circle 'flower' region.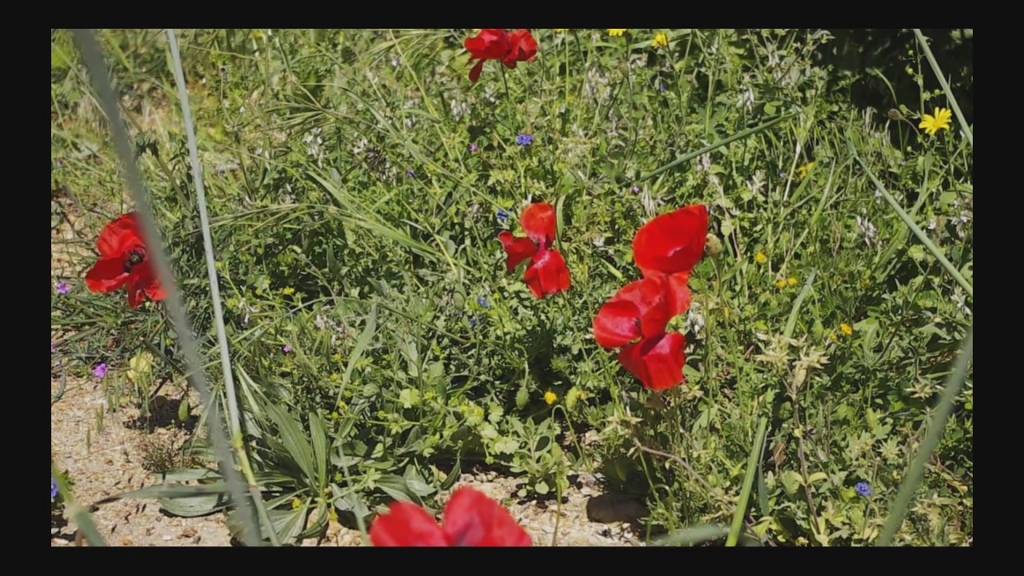
Region: crop(518, 134, 531, 145).
